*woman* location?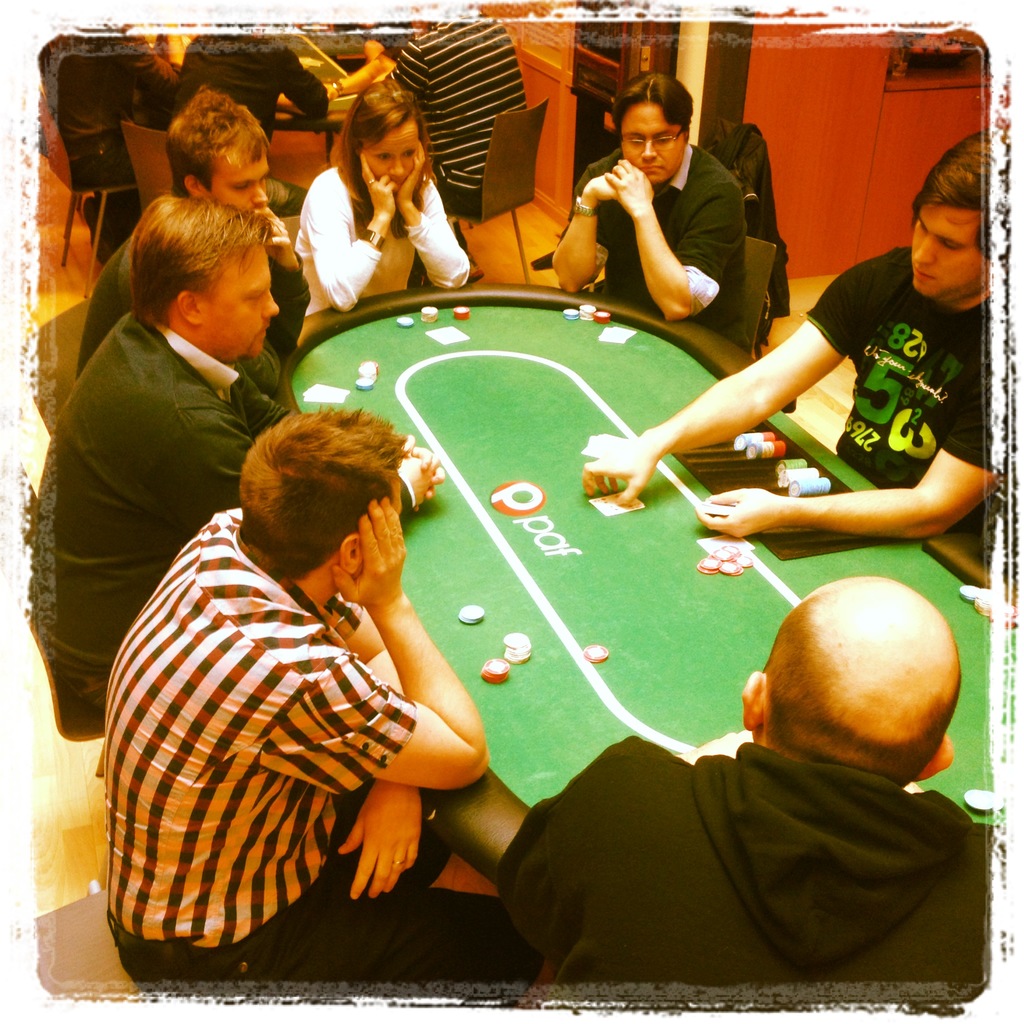
region(298, 90, 472, 319)
